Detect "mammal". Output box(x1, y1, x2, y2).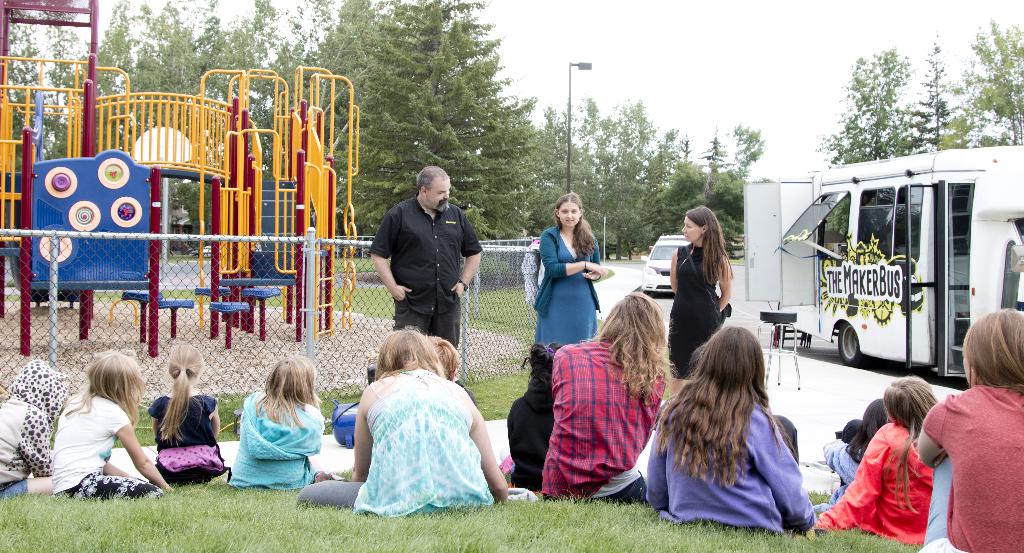
box(0, 359, 67, 498).
